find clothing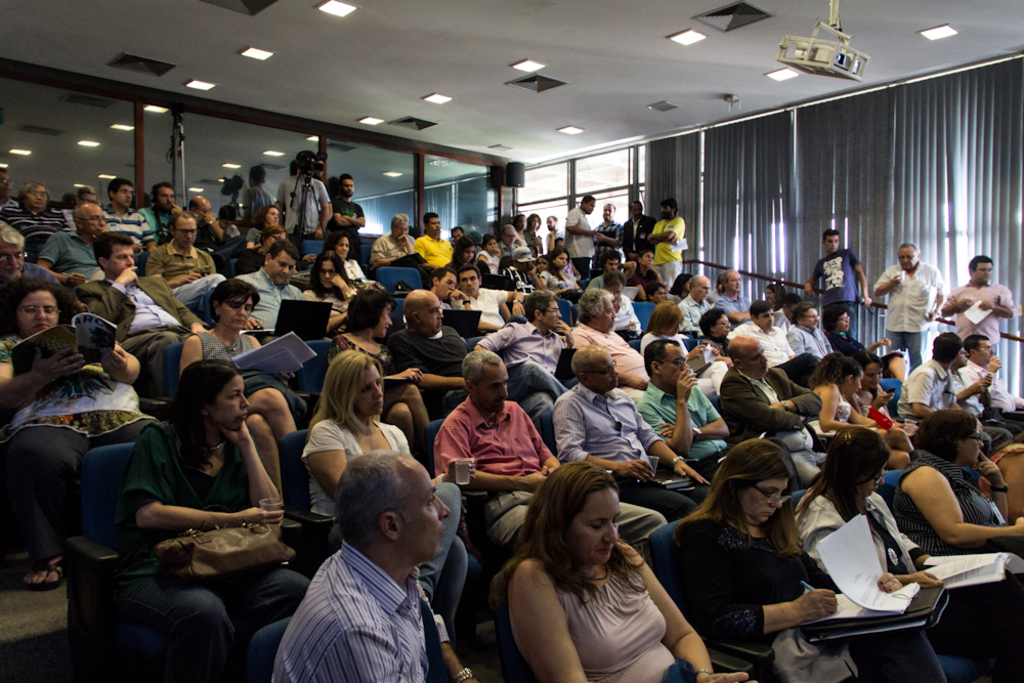
locate(374, 232, 403, 264)
